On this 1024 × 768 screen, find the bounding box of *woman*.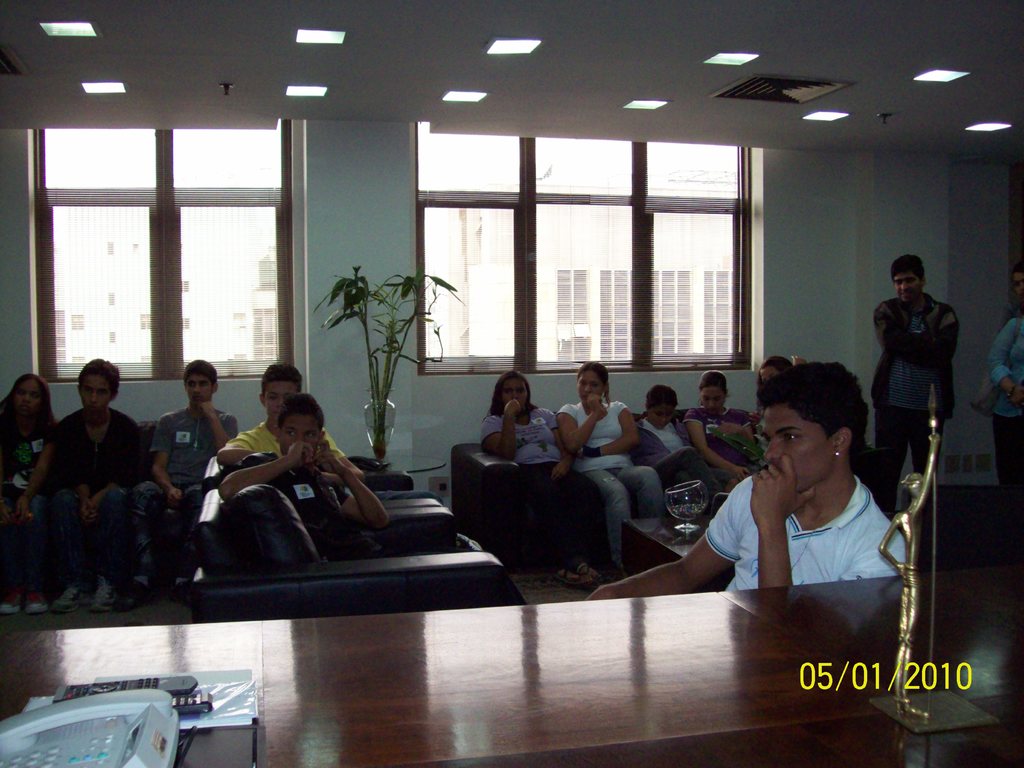
Bounding box: bbox=[479, 370, 601, 587].
